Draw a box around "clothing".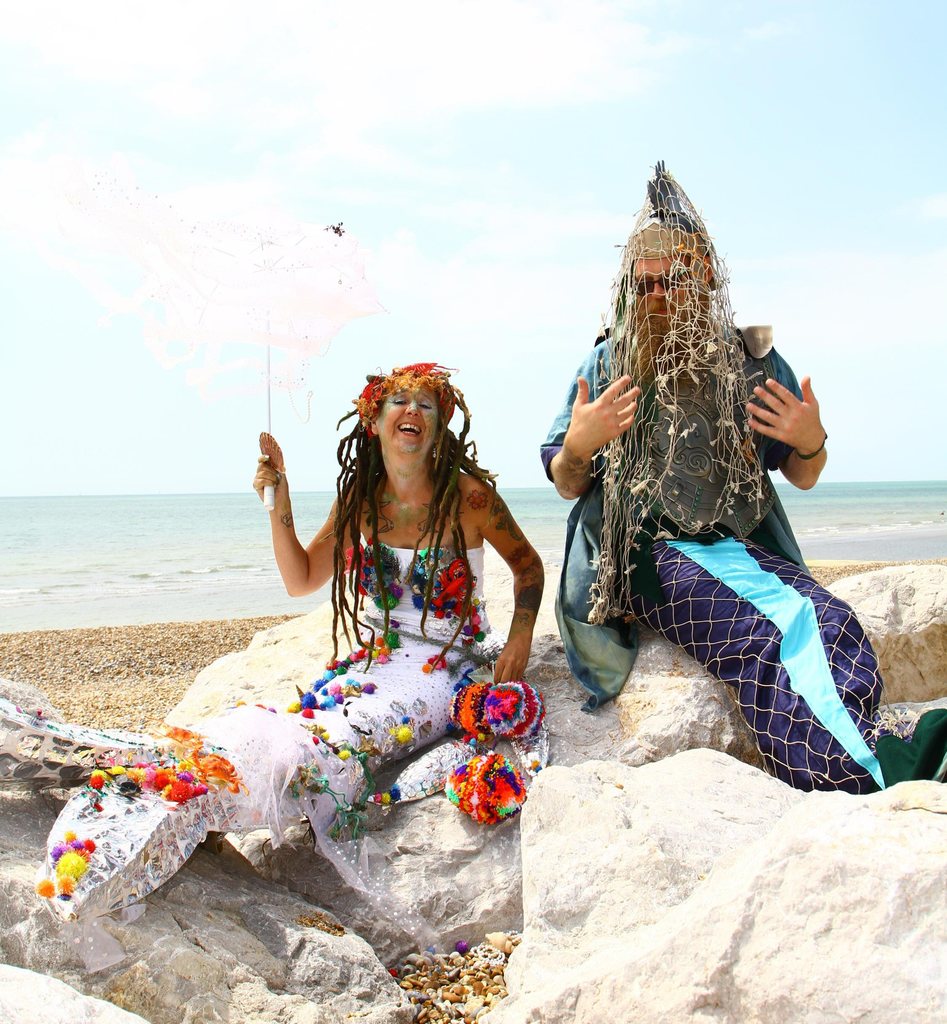
{"left": 563, "top": 253, "right": 873, "bottom": 750}.
